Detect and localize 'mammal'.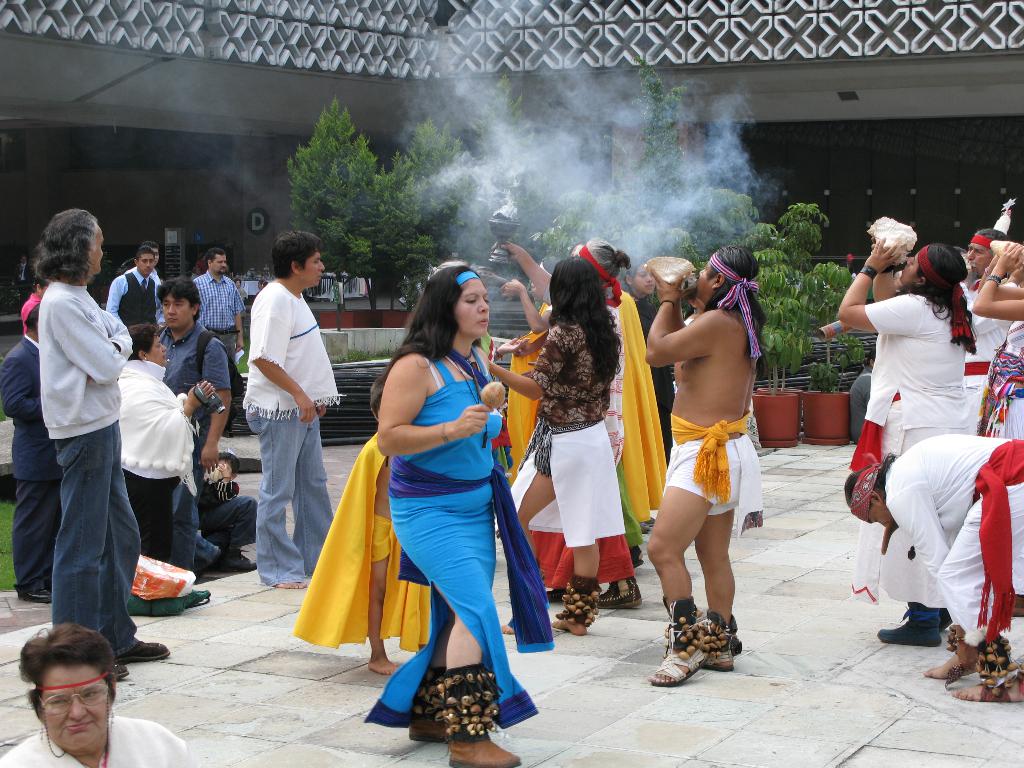
Localized at [837, 234, 975, 645].
